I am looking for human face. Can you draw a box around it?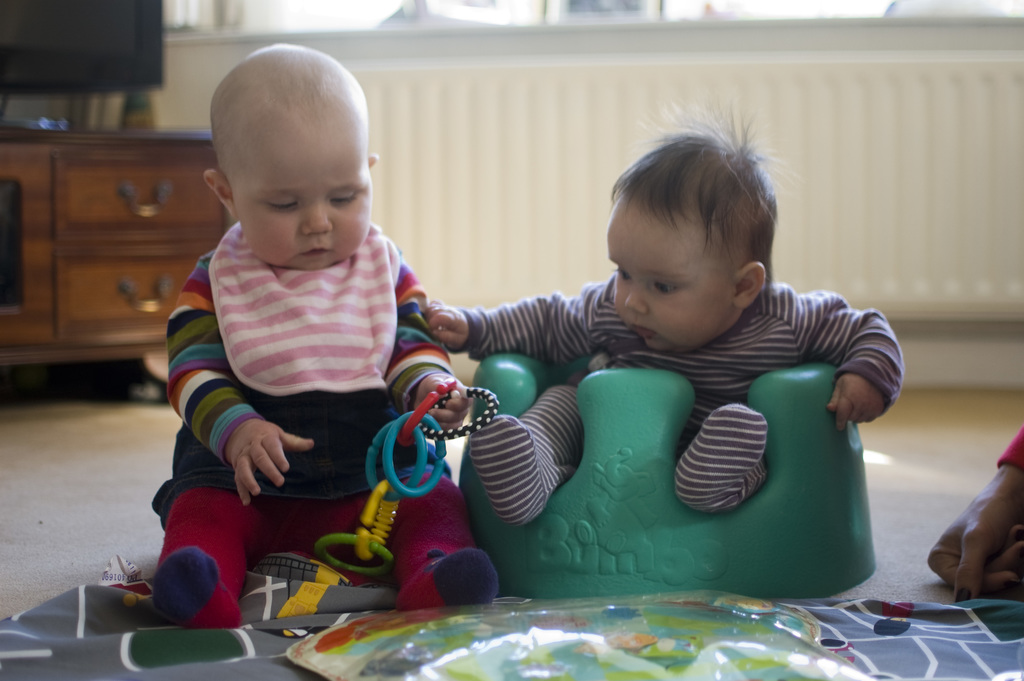
Sure, the bounding box is [228,110,367,272].
